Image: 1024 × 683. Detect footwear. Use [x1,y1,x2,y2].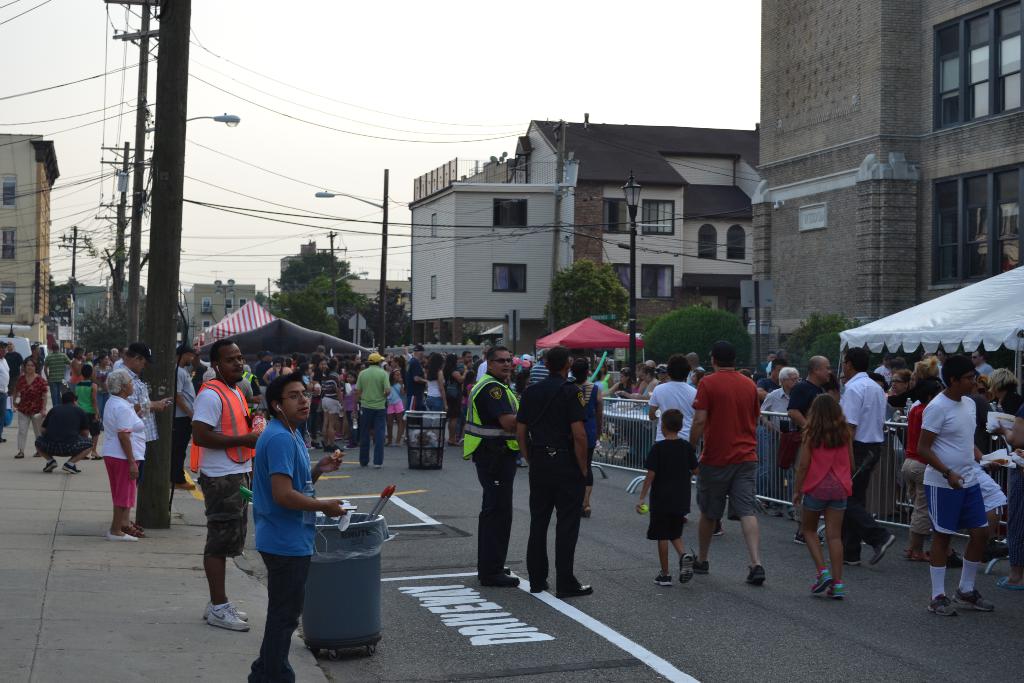
[685,515,689,520].
